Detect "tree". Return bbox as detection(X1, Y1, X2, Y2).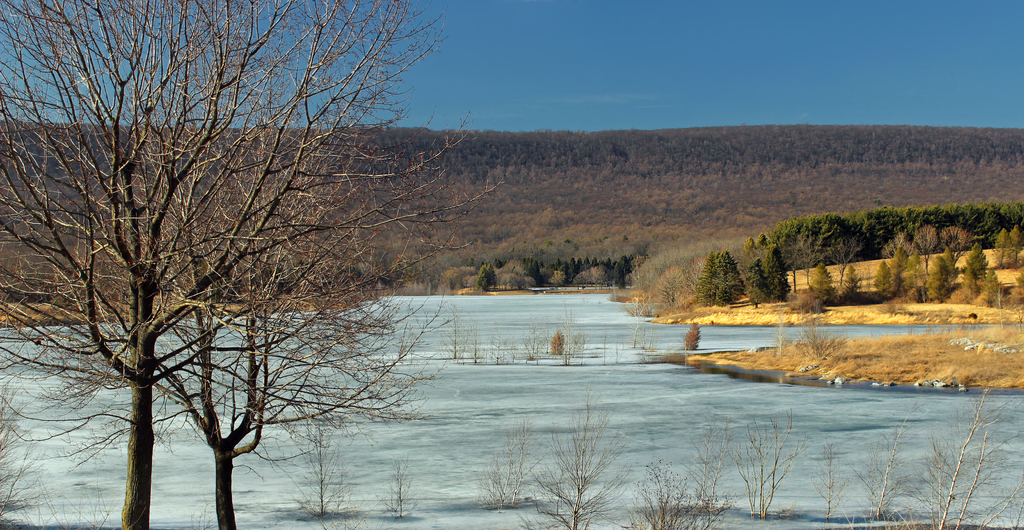
detection(1009, 224, 1023, 267).
